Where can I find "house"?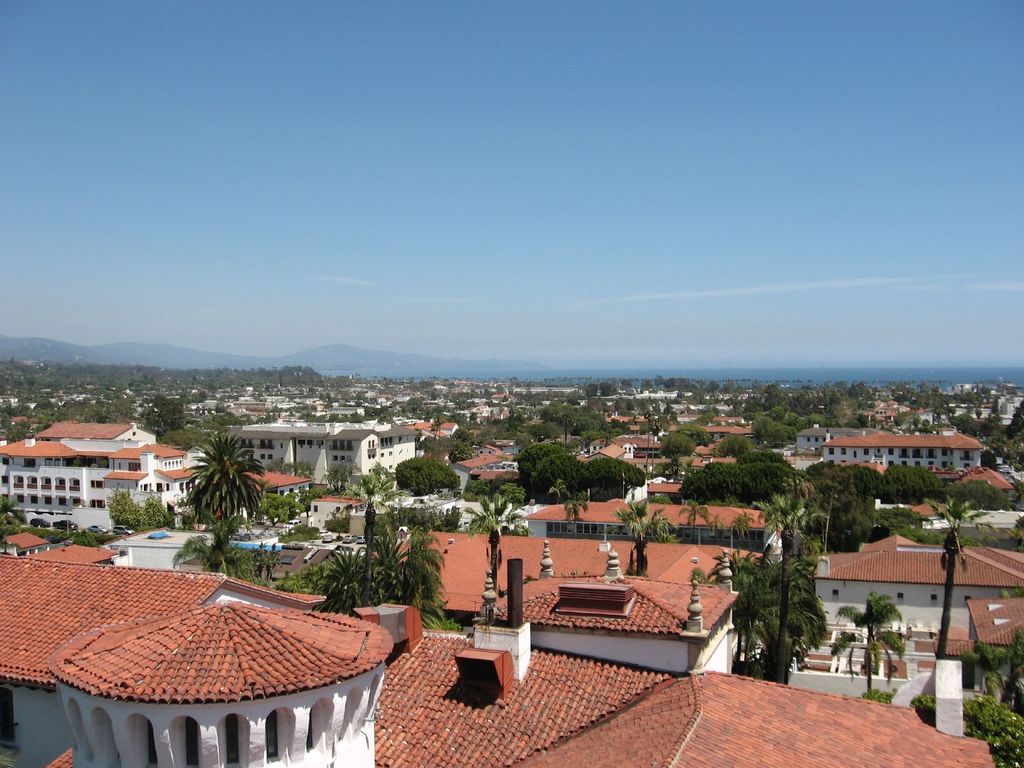
You can find it at [x1=682, y1=438, x2=739, y2=486].
